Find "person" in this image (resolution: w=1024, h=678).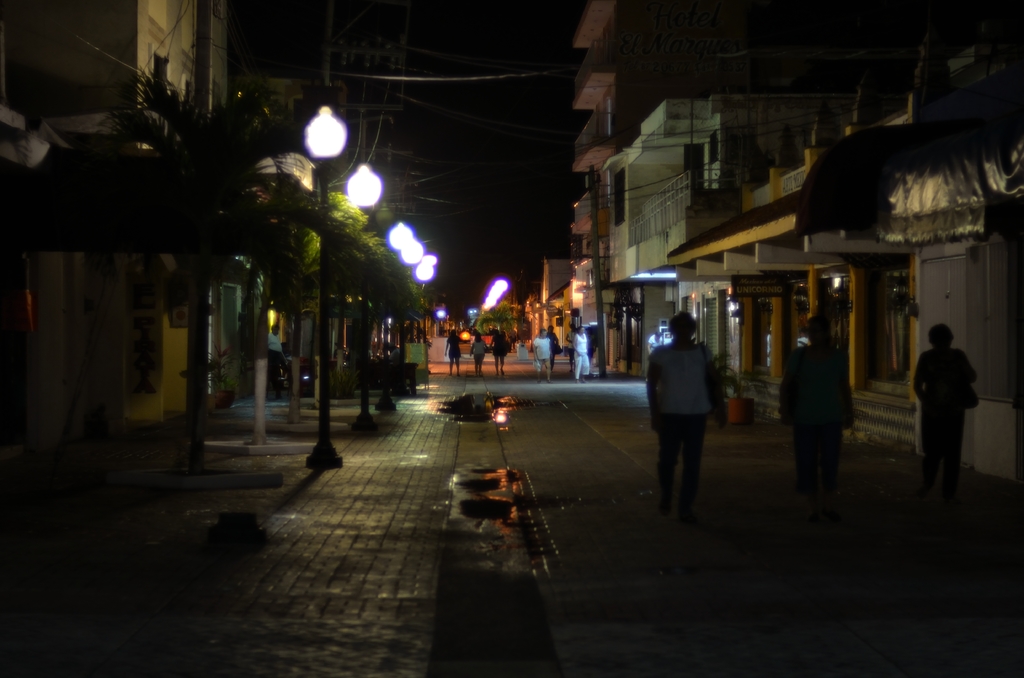
box(650, 304, 728, 522).
